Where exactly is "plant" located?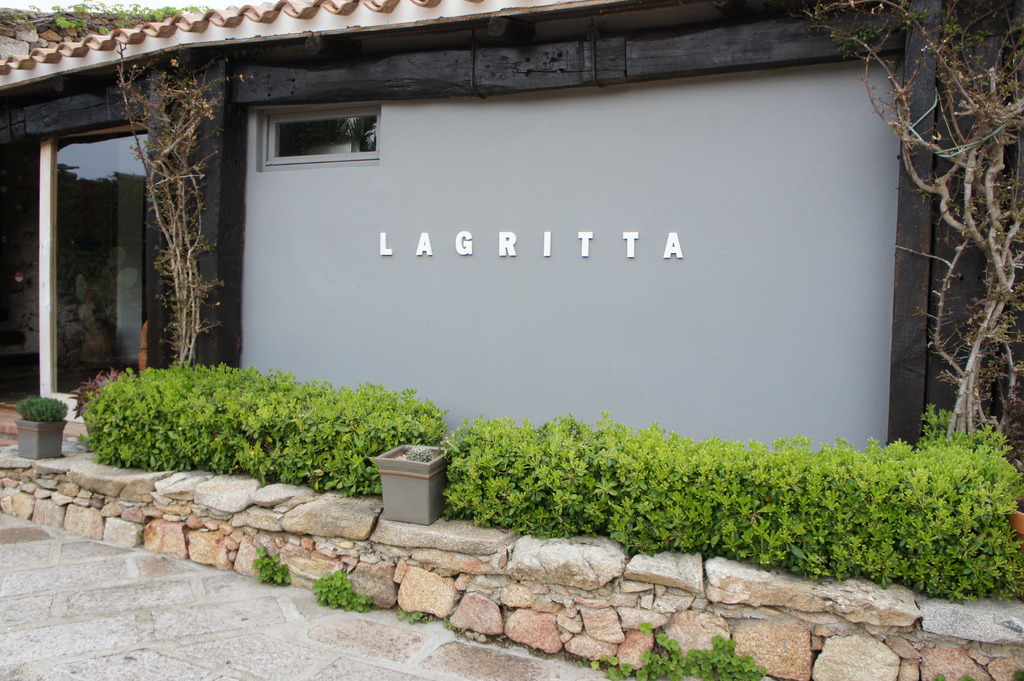
Its bounding box is locate(236, 540, 304, 587).
